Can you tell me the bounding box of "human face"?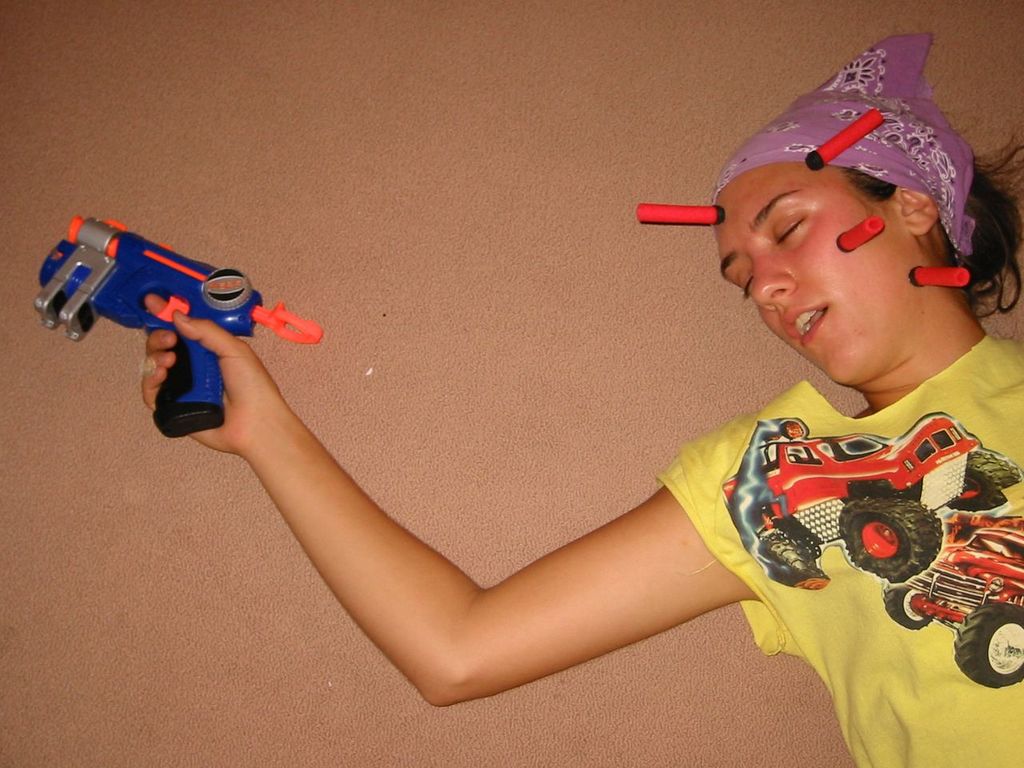
(left=716, top=162, right=918, bottom=386).
